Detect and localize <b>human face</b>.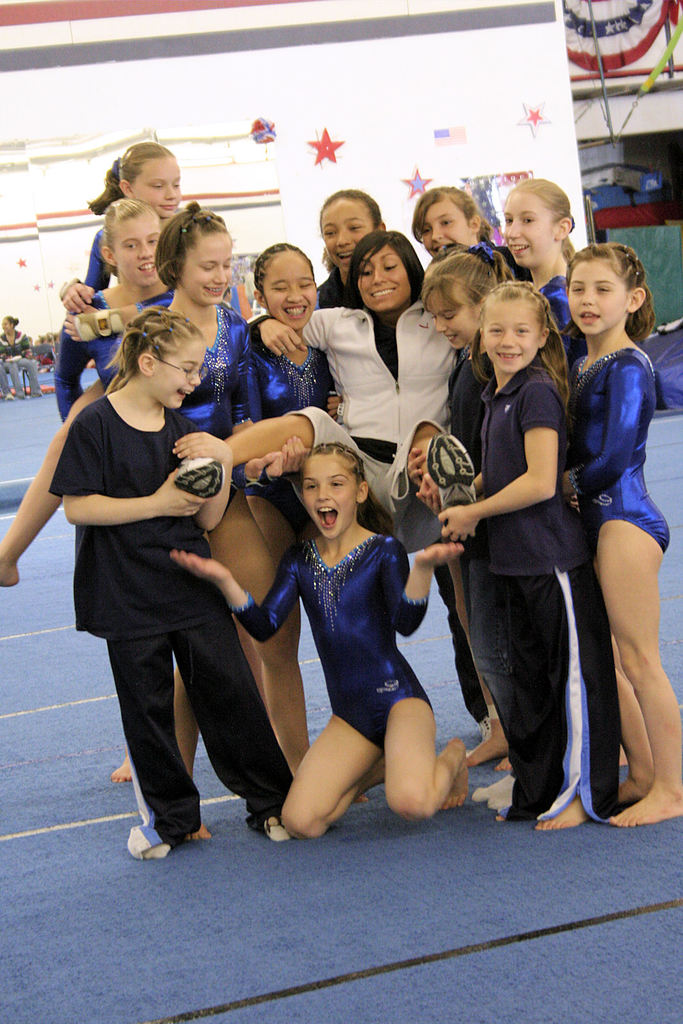
Localized at {"x1": 115, "y1": 221, "x2": 156, "y2": 284}.
